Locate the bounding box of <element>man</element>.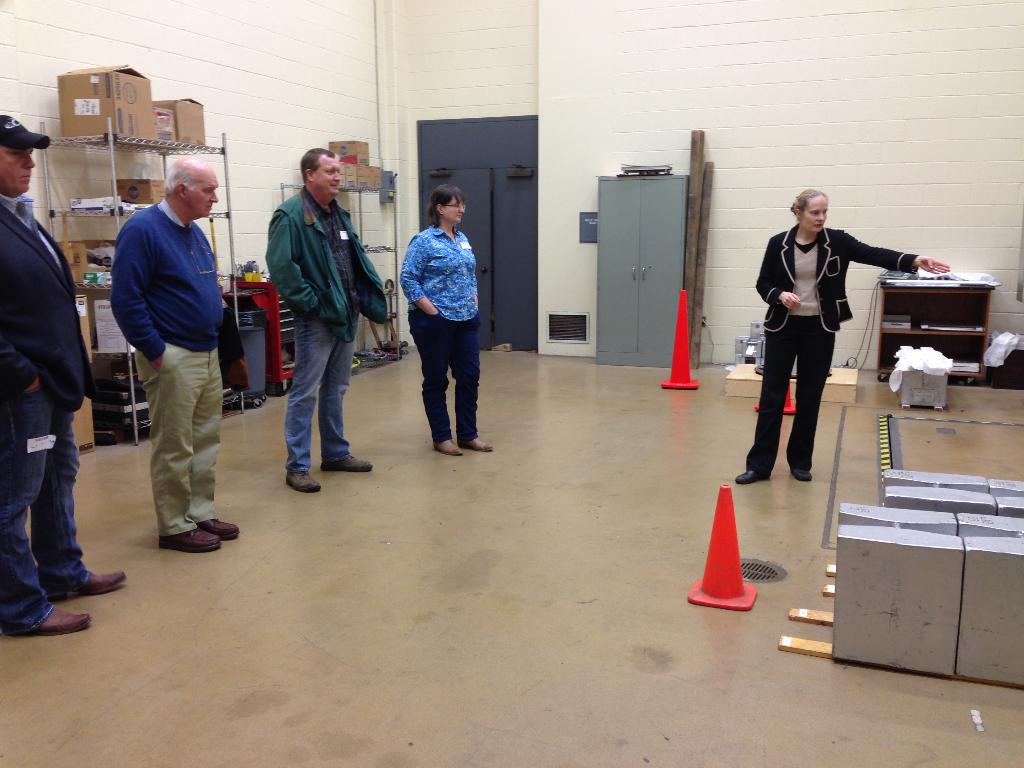
Bounding box: [0, 108, 127, 637].
